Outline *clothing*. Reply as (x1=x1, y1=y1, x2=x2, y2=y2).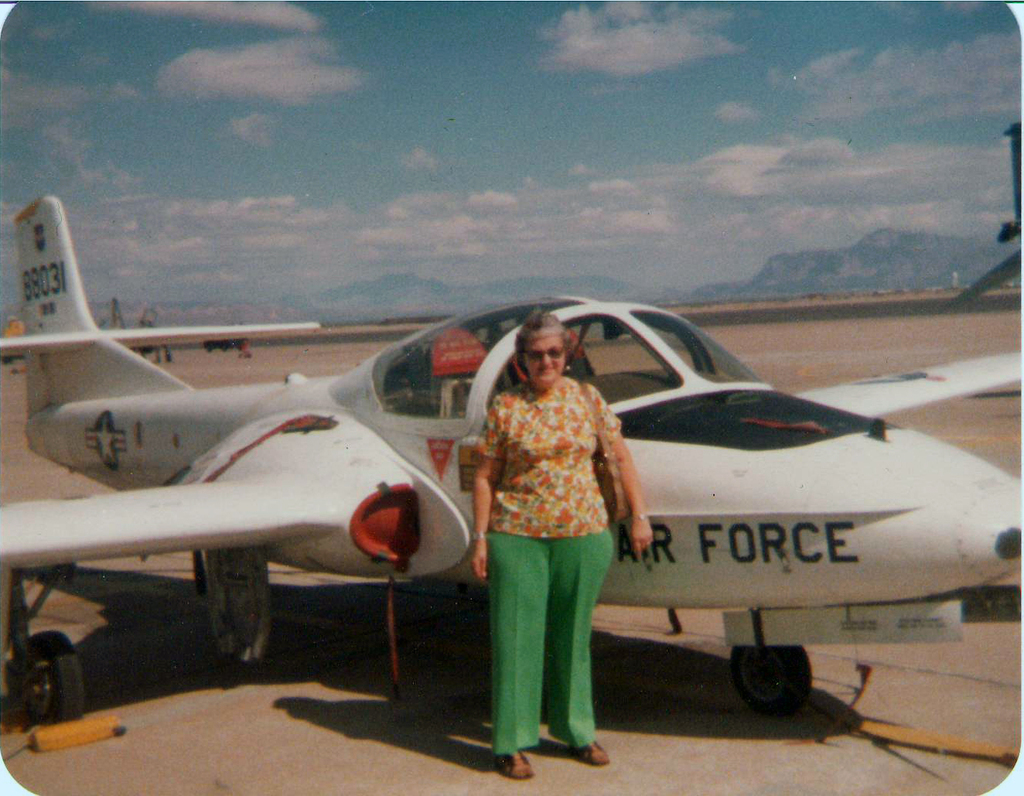
(x1=466, y1=381, x2=599, y2=762).
